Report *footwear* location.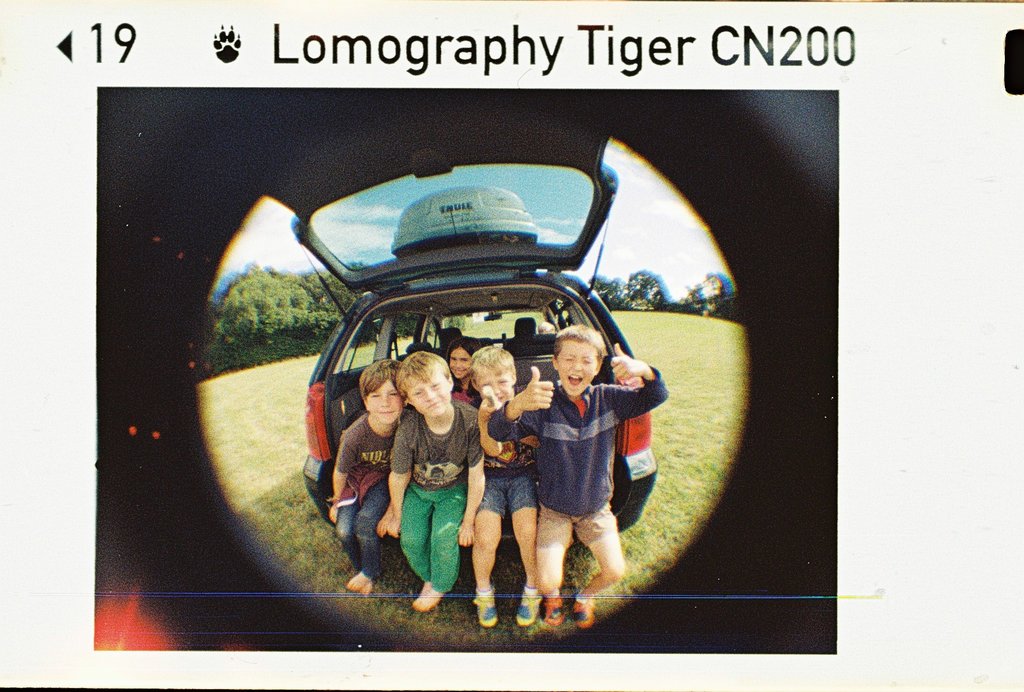
Report: x1=569 y1=588 x2=601 y2=625.
